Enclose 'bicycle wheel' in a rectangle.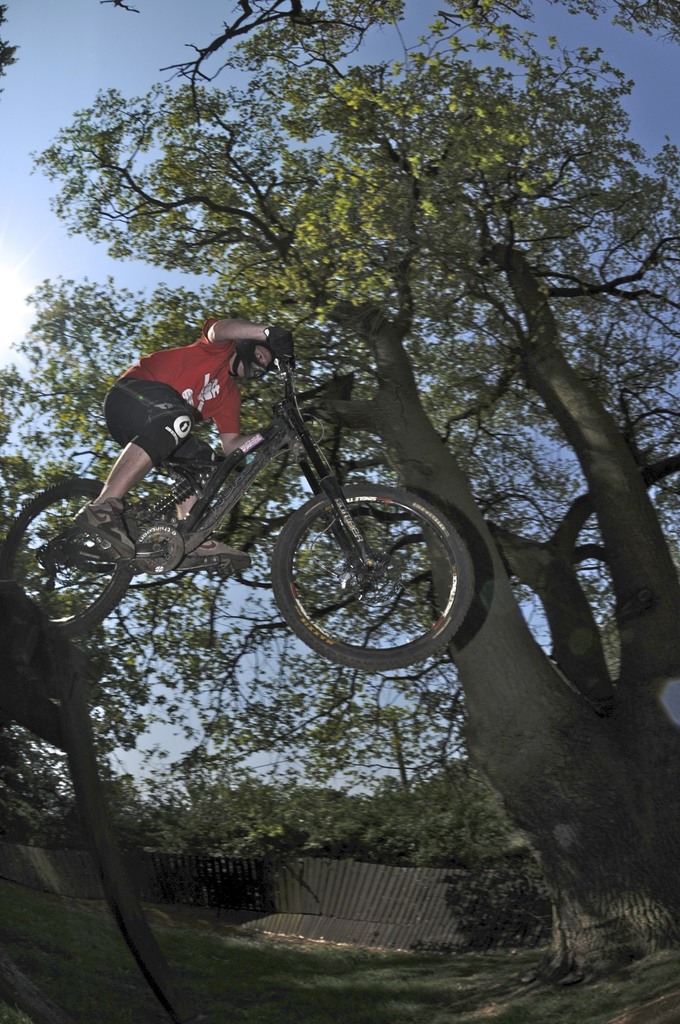
rect(271, 483, 475, 676).
